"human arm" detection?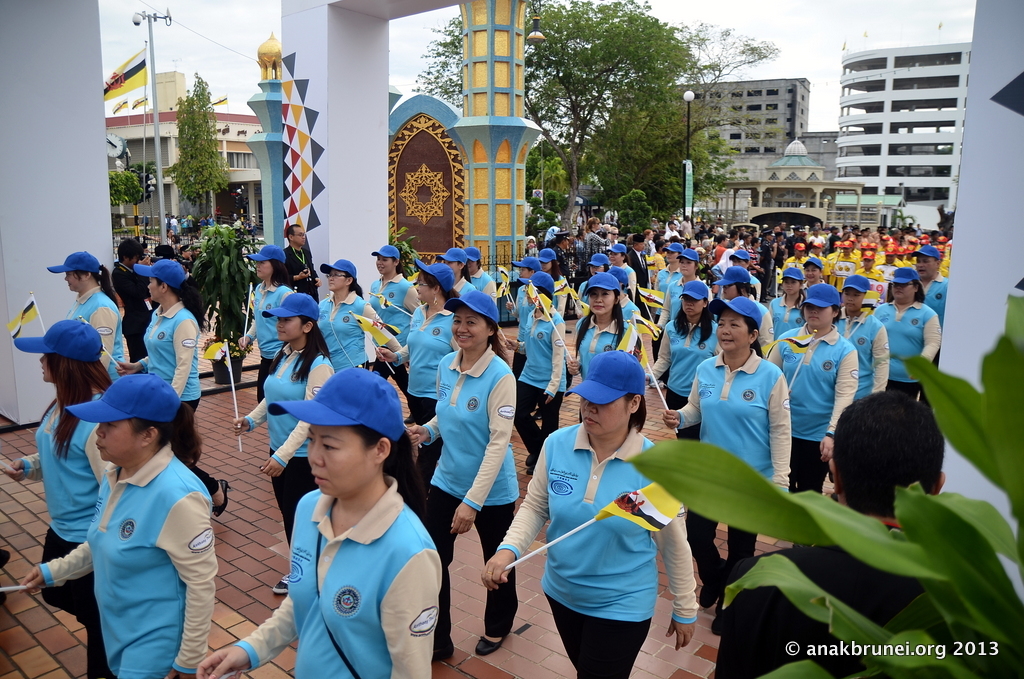
658/281/674/330
